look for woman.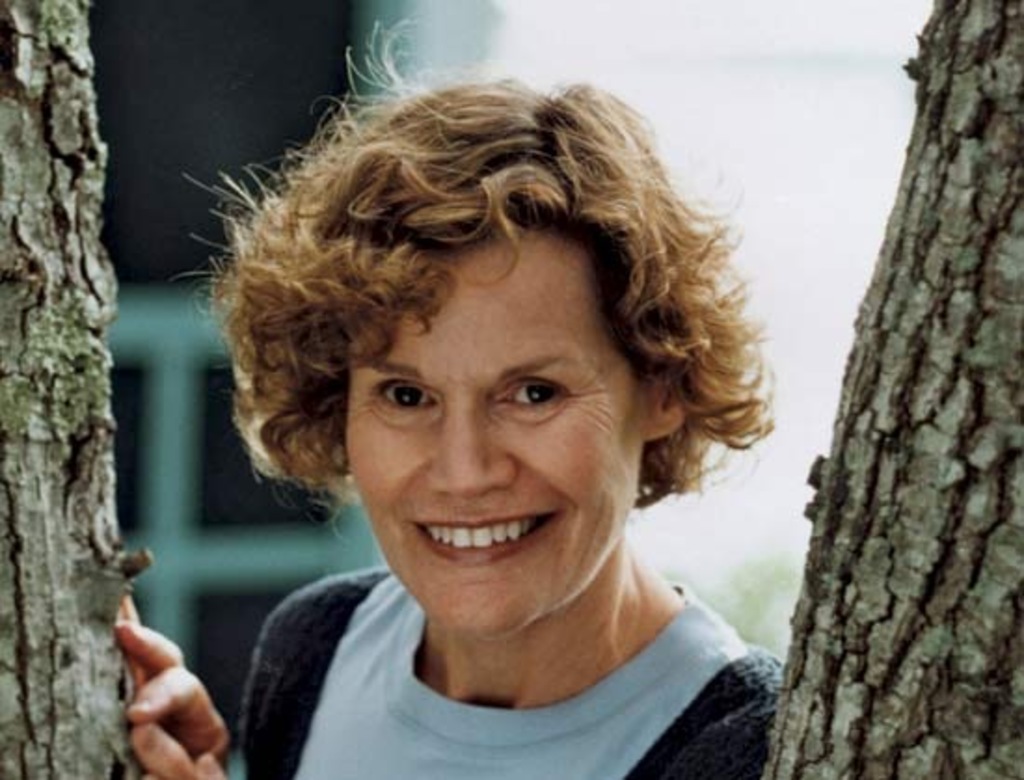
Found: rect(112, 56, 856, 763).
